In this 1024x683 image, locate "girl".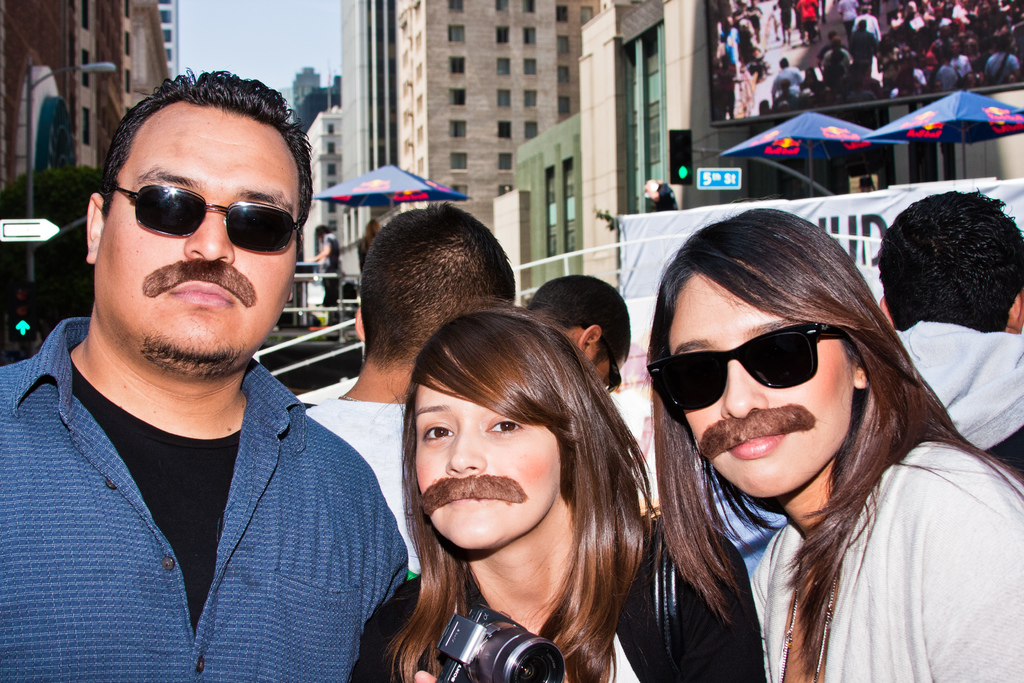
Bounding box: 349/310/765/682.
